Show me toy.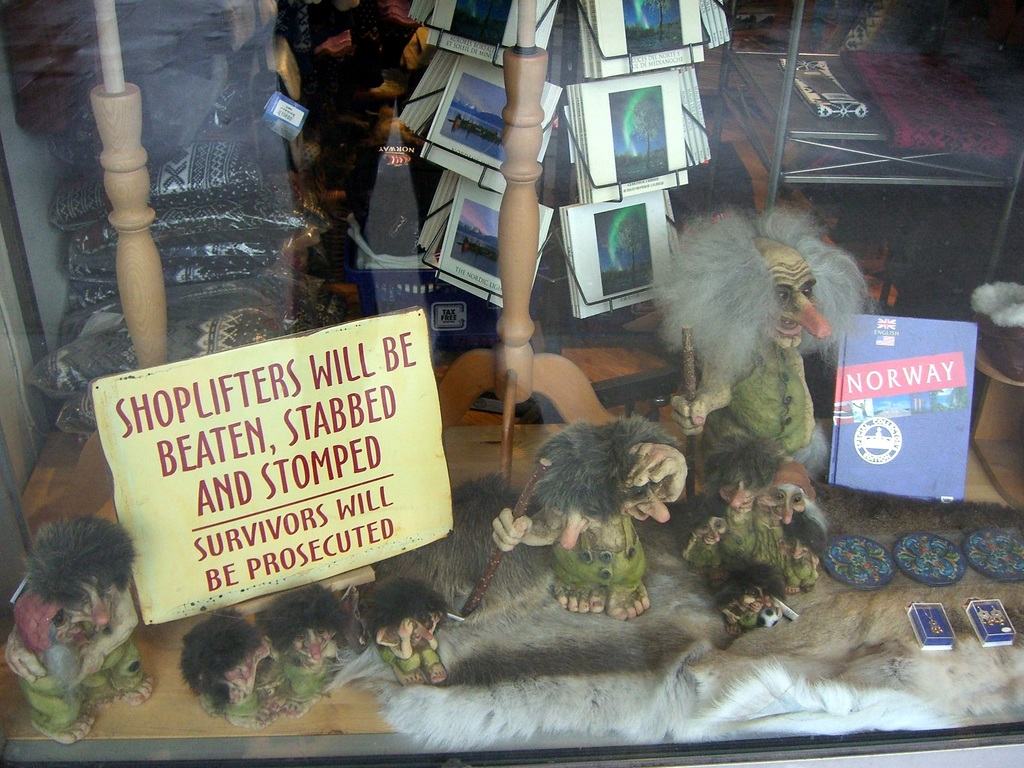
toy is here: crop(521, 407, 698, 637).
